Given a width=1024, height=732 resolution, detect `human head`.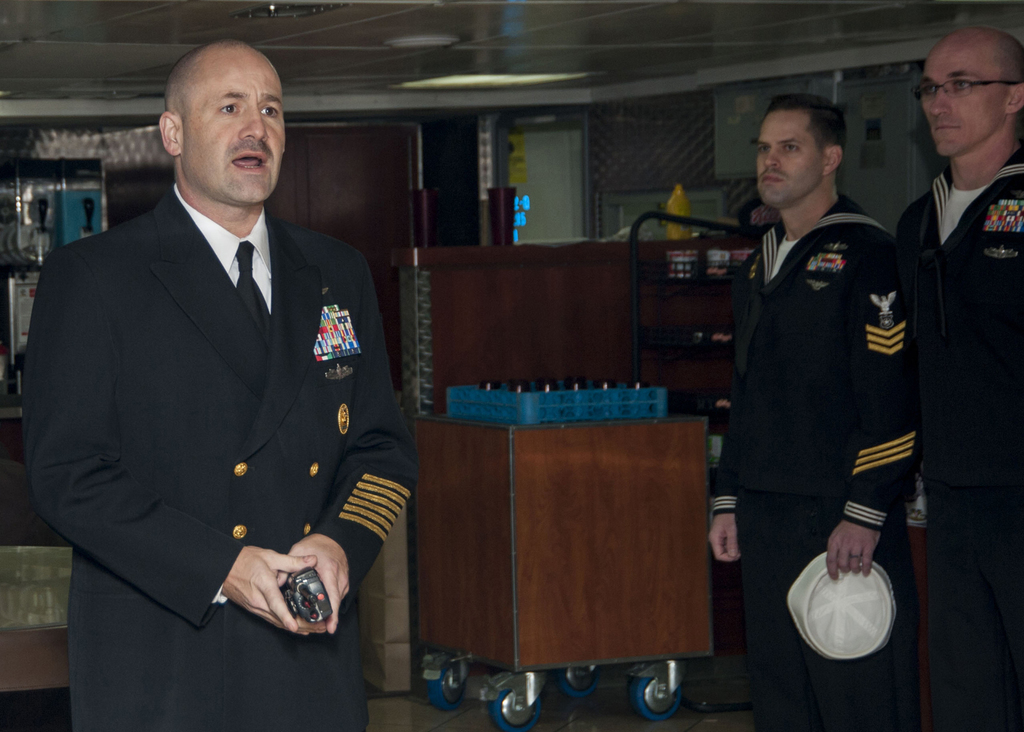
<region>751, 96, 844, 217</region>.
